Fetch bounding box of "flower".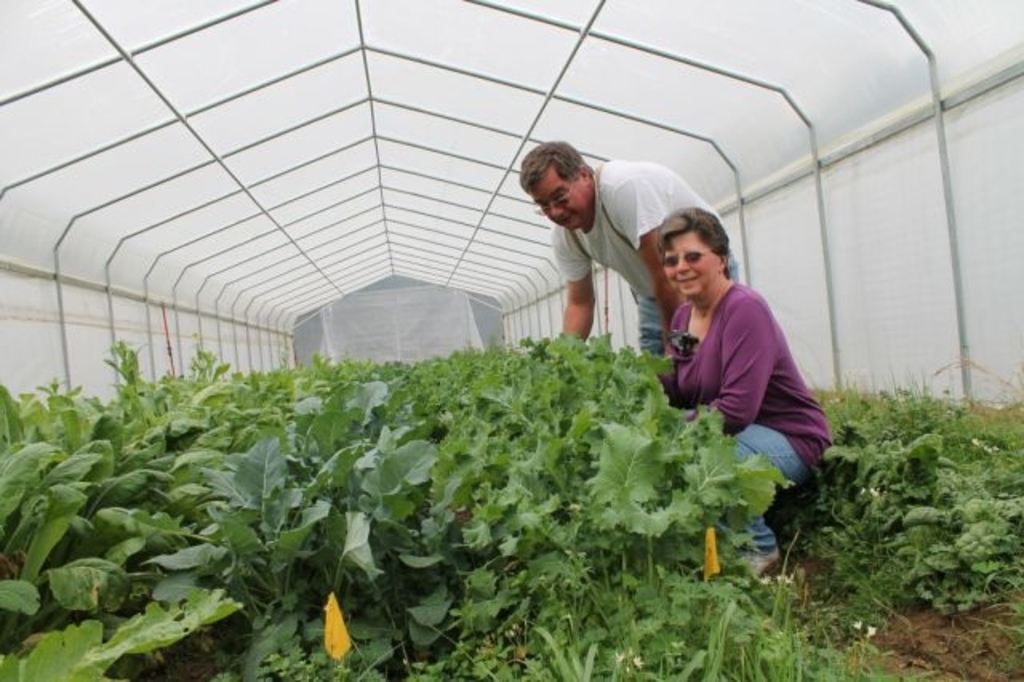
Bbox: 325,596,350,663.
